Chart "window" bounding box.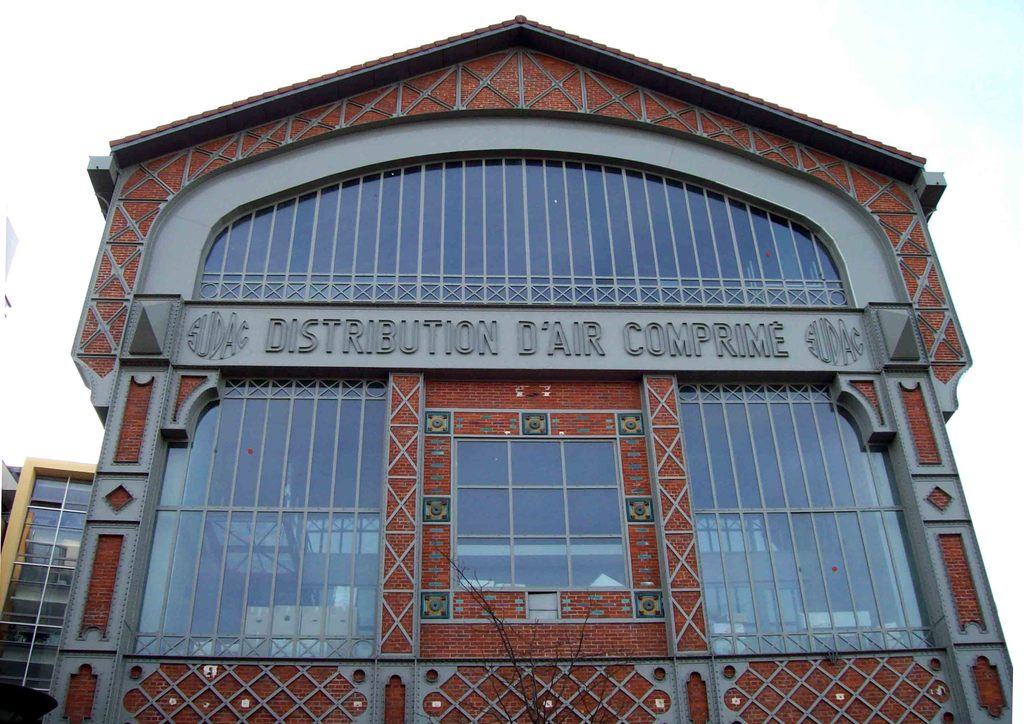
Charted: 134, 374, 386, 648.
